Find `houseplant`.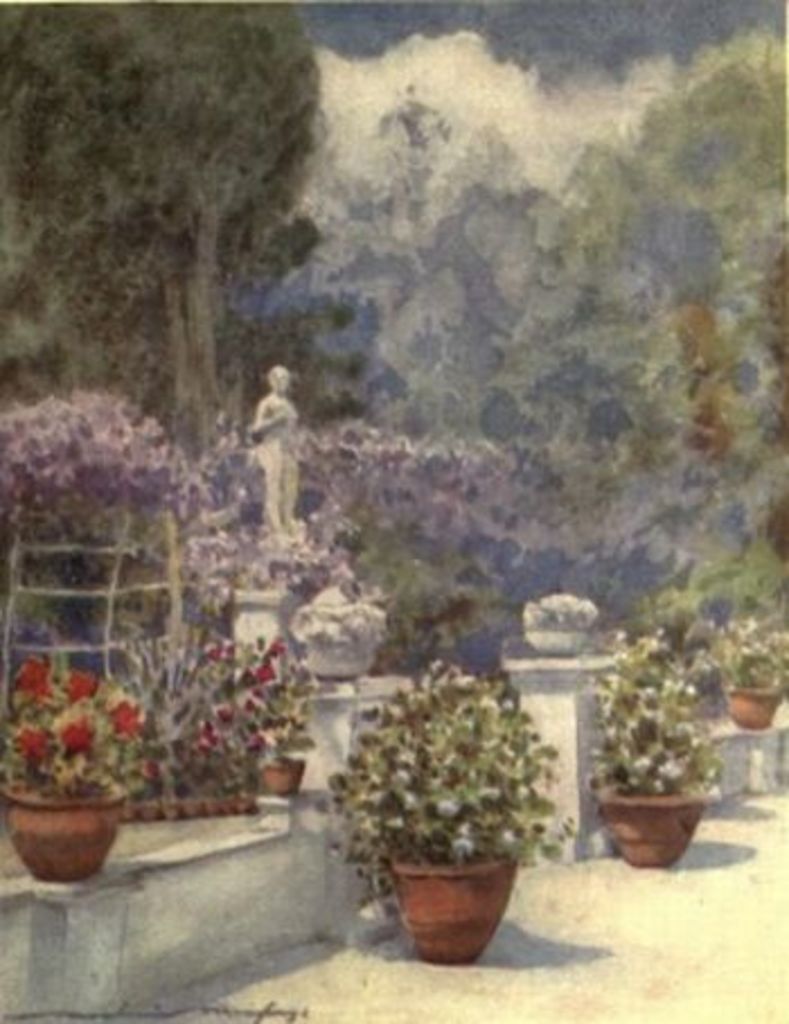
detection(575, 636, 724, 859).
